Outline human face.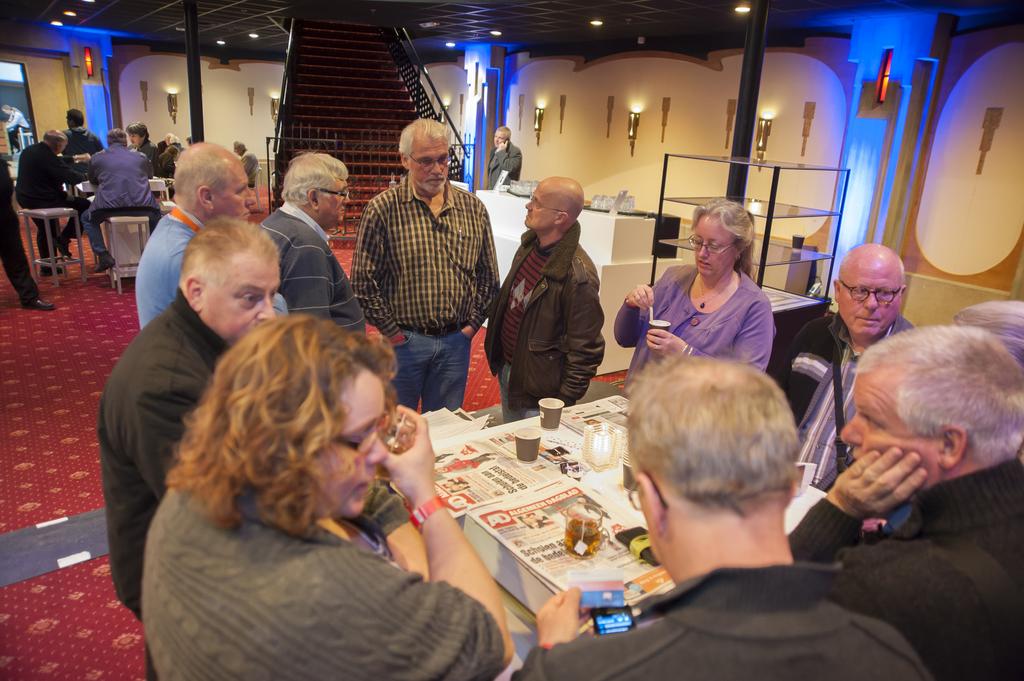
Outline: bbox=(215, 163, 252, 220).
